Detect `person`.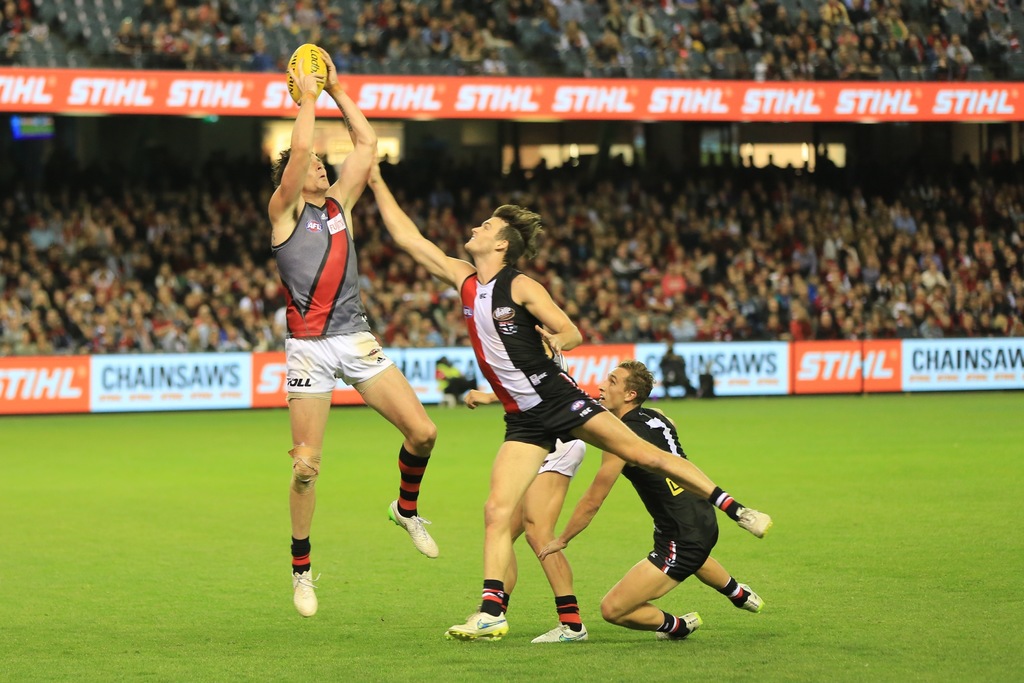
Detected at pyautogui.locateOnScreen(539, 360, 766, 642).
